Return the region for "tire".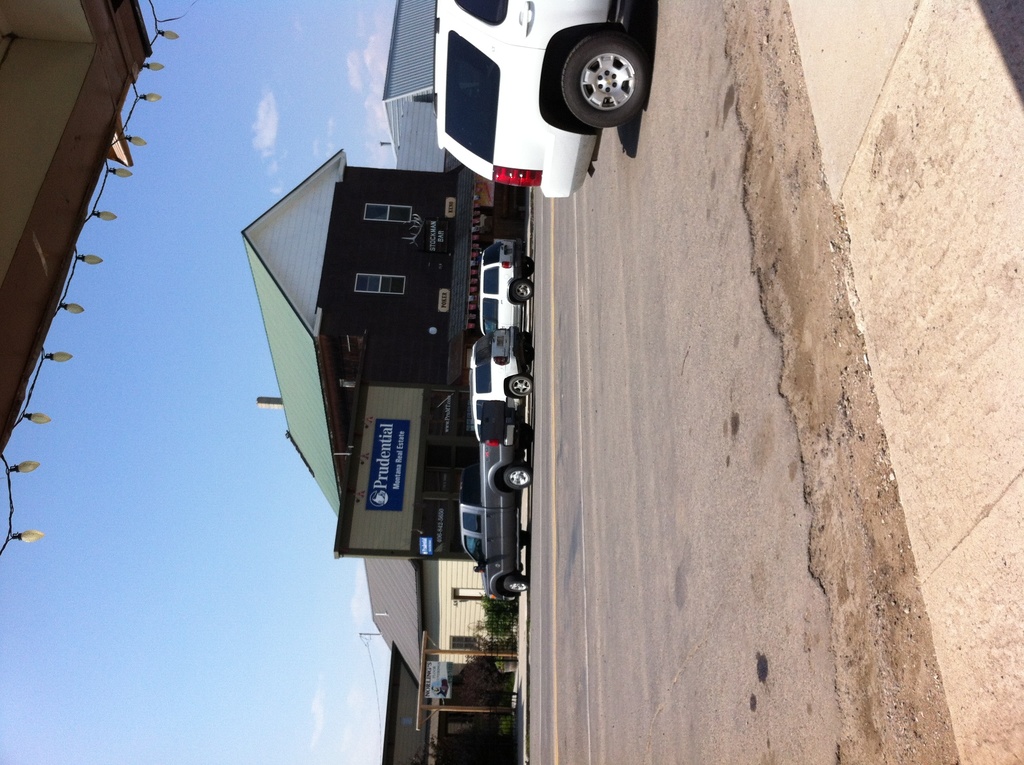
box(524, 257, 536, 274).
